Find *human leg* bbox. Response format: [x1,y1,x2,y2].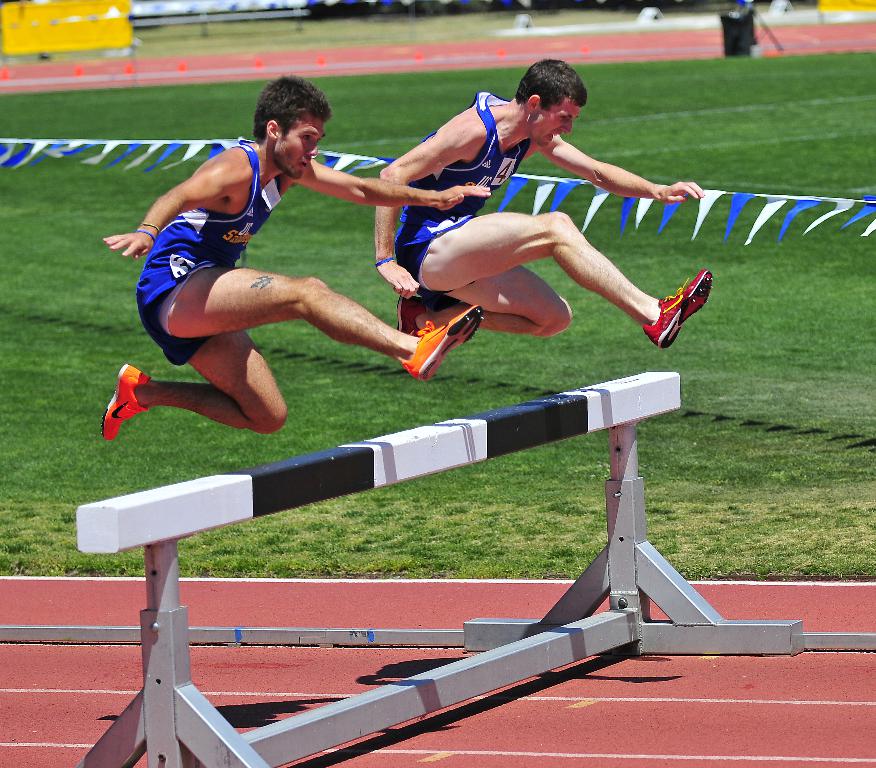
[101,324,299,442].
